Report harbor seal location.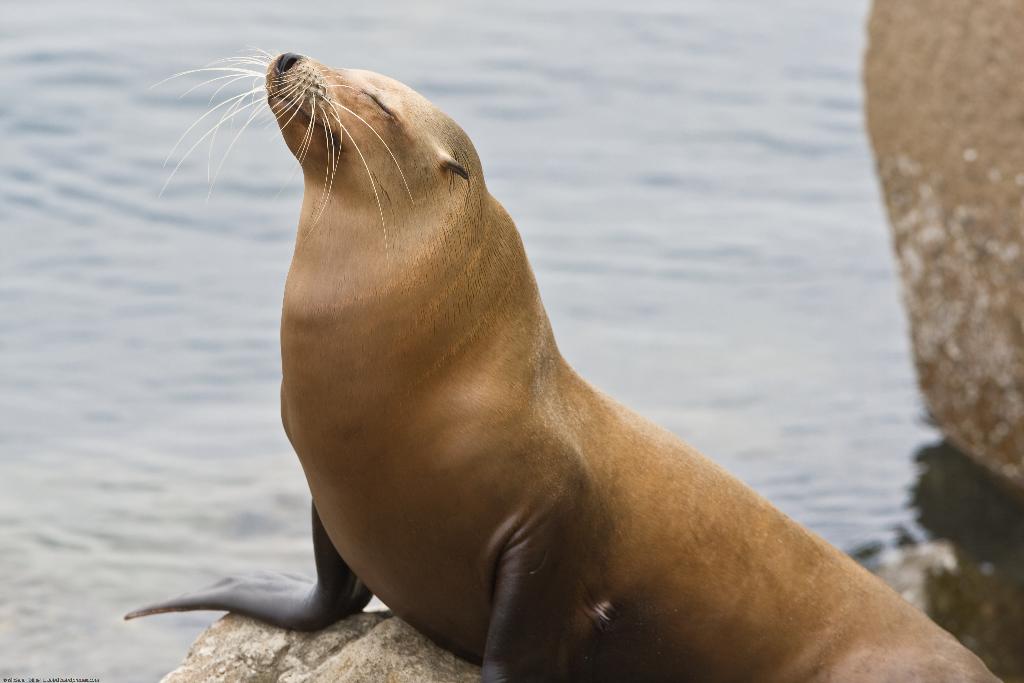
Report: BBox(148, 66, 953, 682).
